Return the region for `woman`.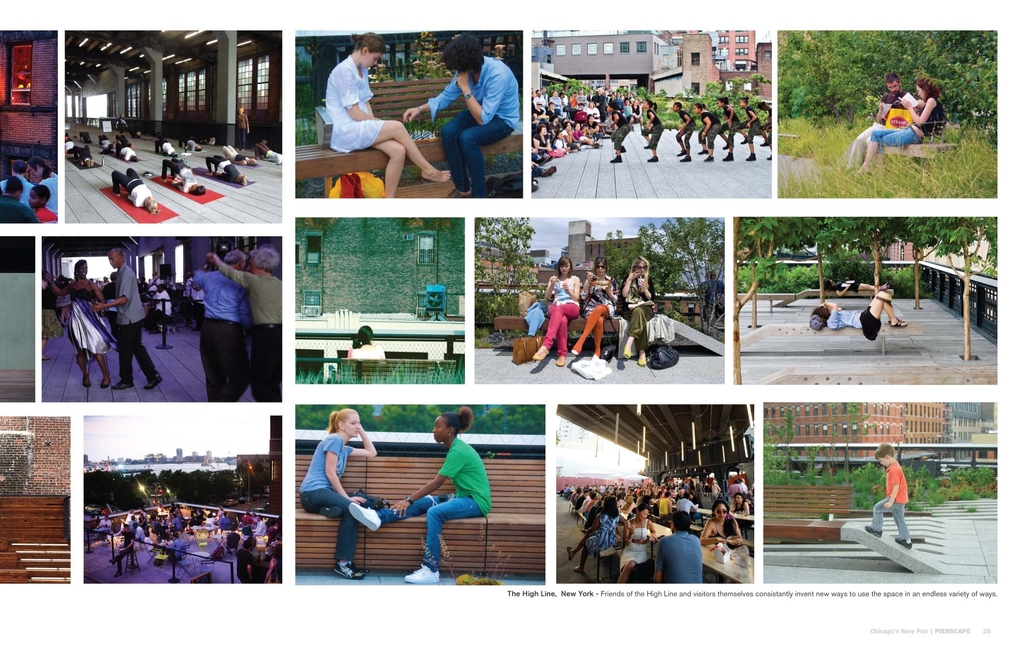
crop(112, 141, 139, 163).
